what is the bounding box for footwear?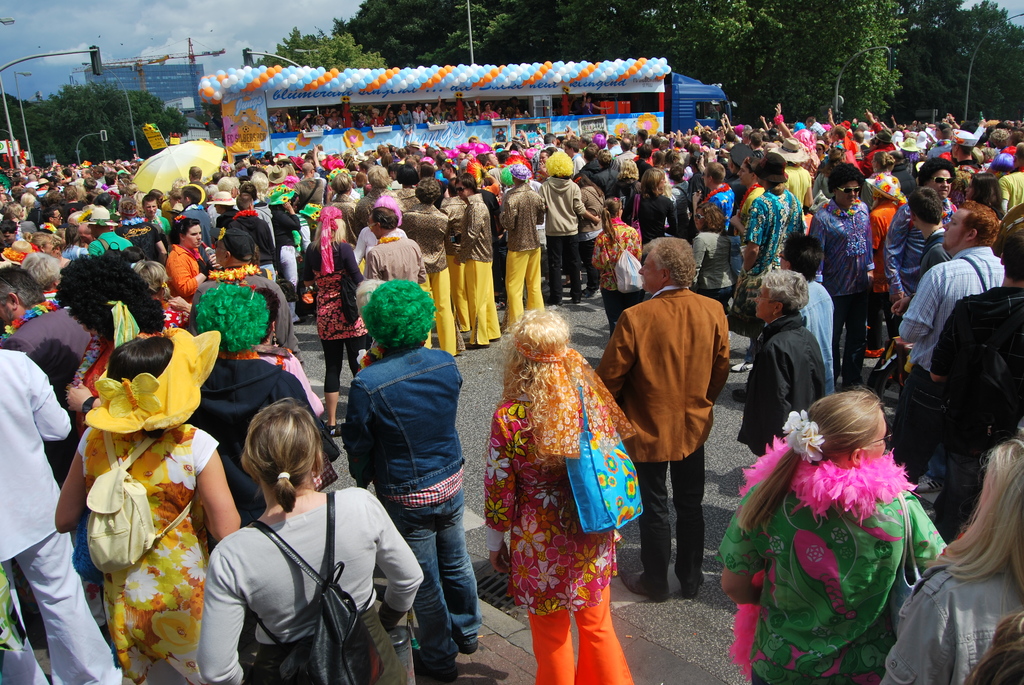
left=319, top=414, right=339, bottom=439.
